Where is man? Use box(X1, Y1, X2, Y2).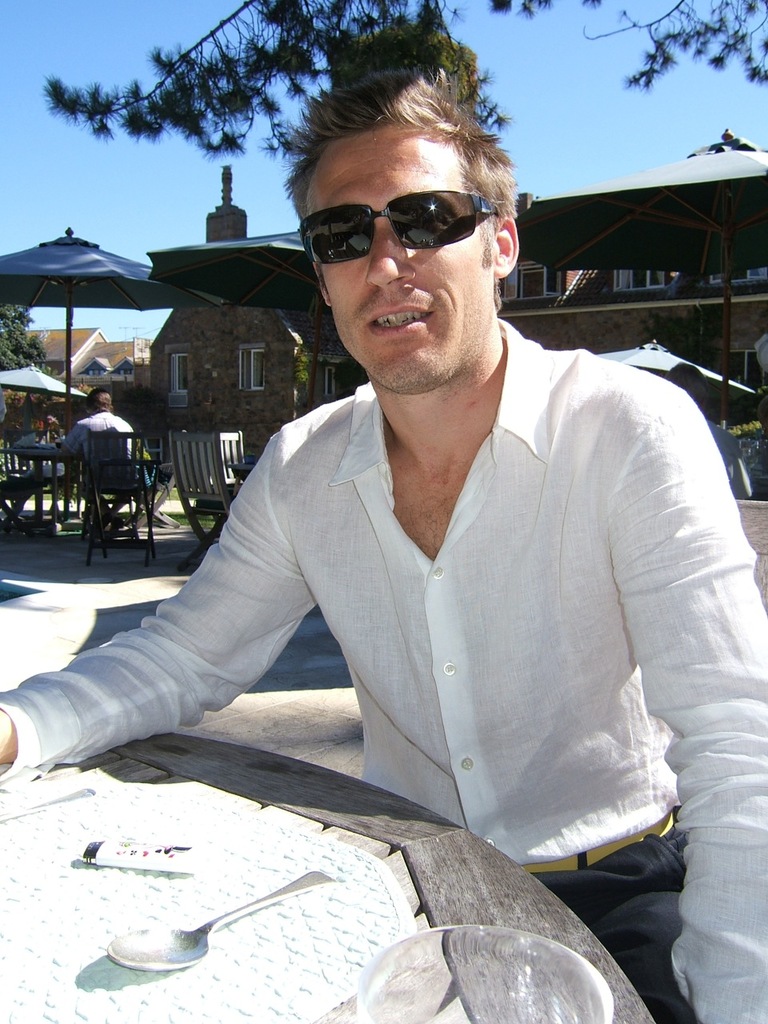
box(0, 66, 767, 1023).
